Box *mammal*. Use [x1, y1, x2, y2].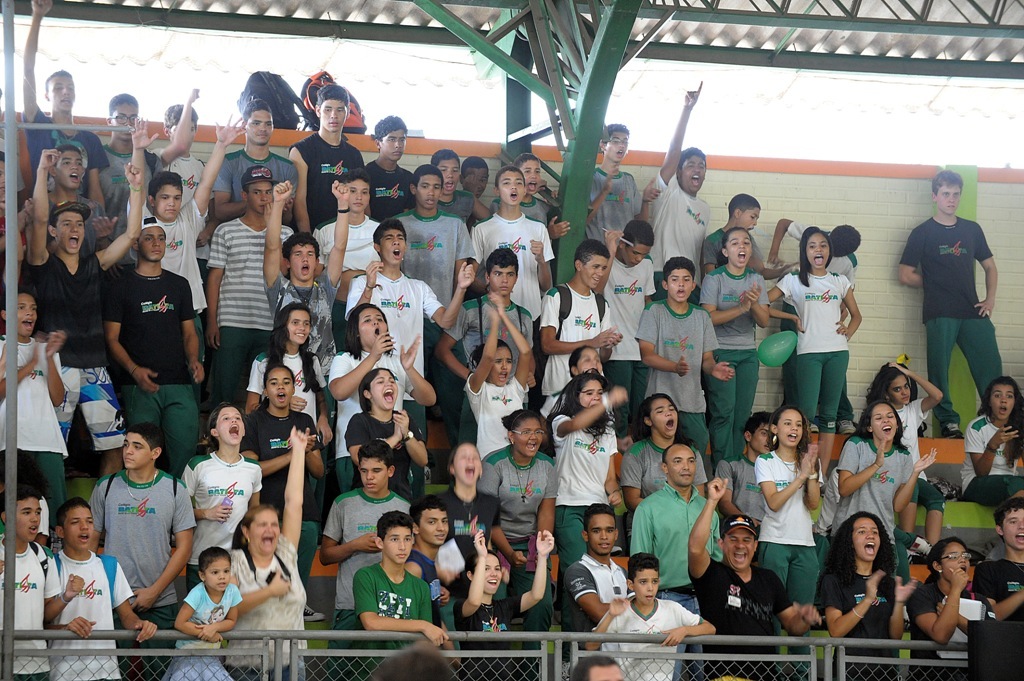
[573, 649, 626, 680].
